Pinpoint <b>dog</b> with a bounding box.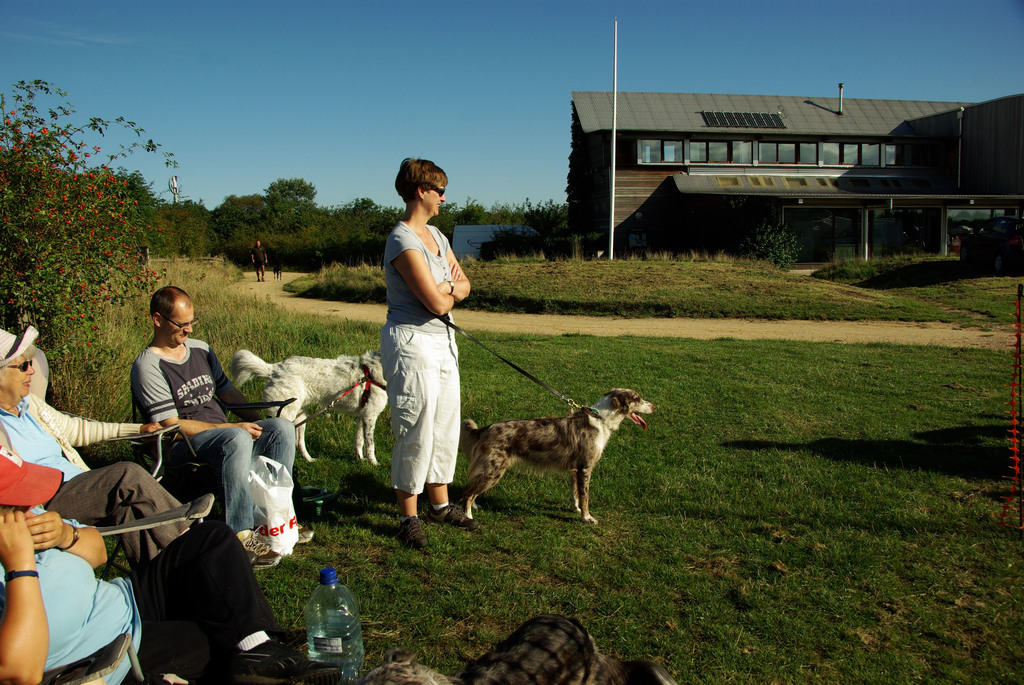
[460,388,659,528].
